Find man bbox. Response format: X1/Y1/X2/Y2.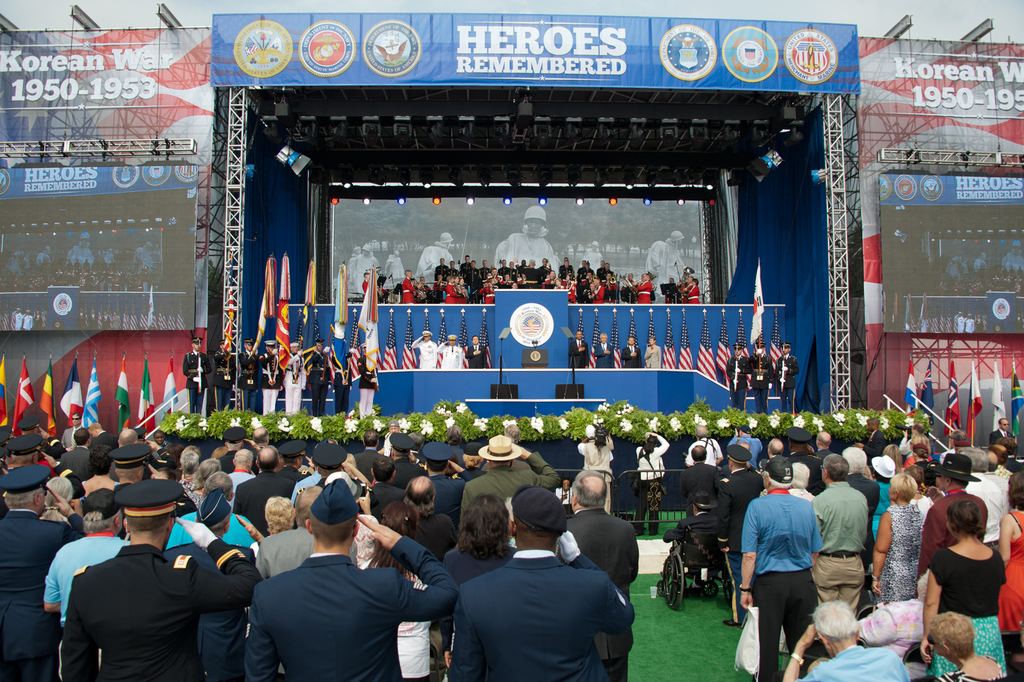
727/342/756/410.
